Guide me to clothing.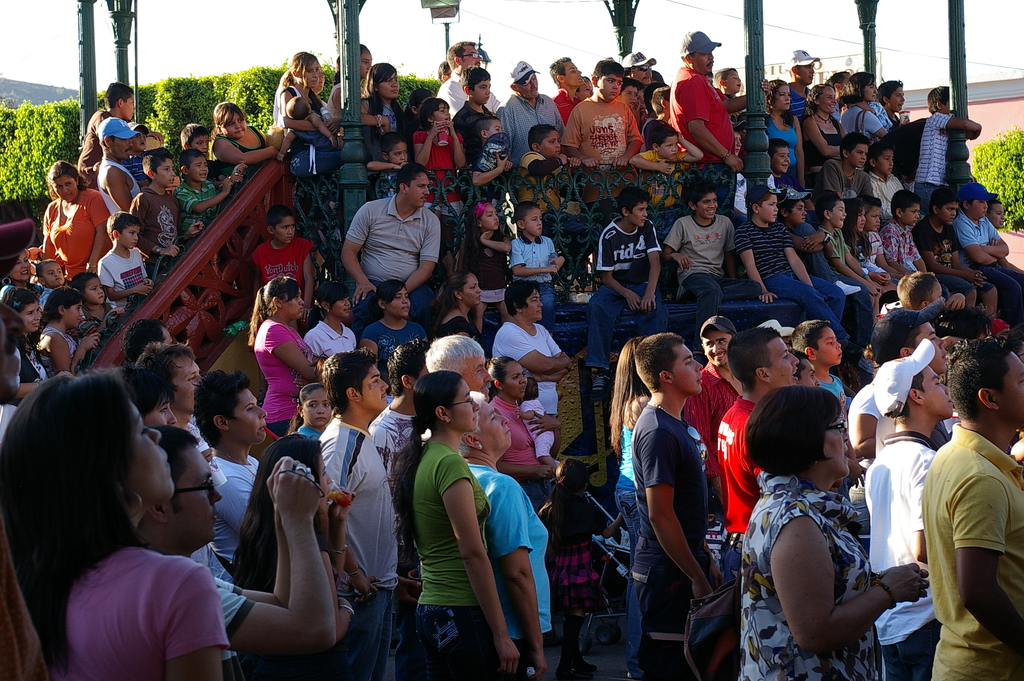
Guidance: <region>616, 400, 640, 537</region>.
